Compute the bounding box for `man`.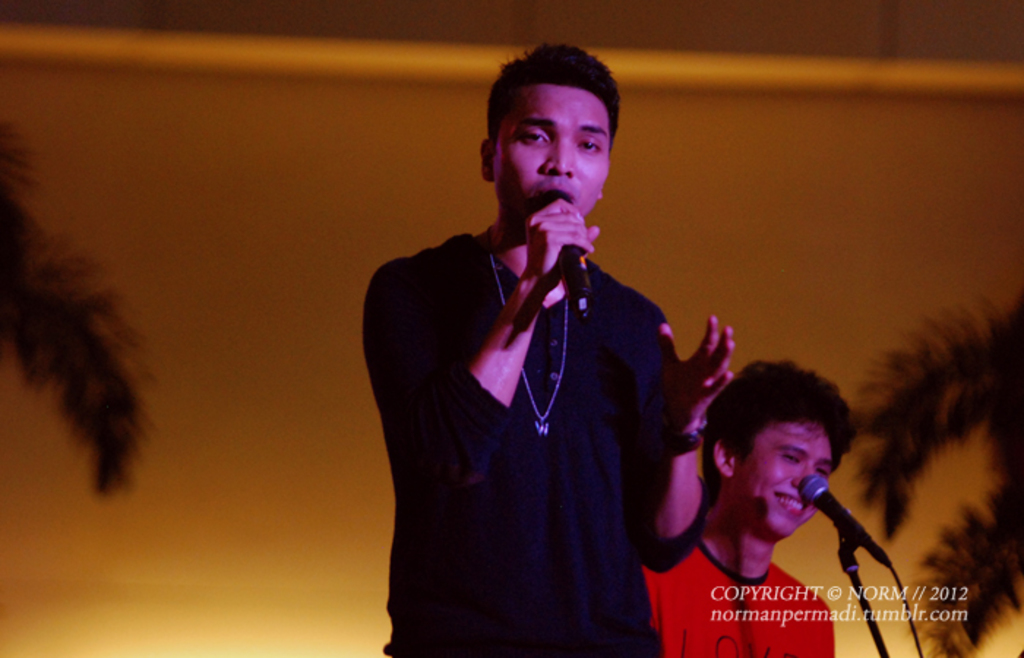
348/44/729/640.
